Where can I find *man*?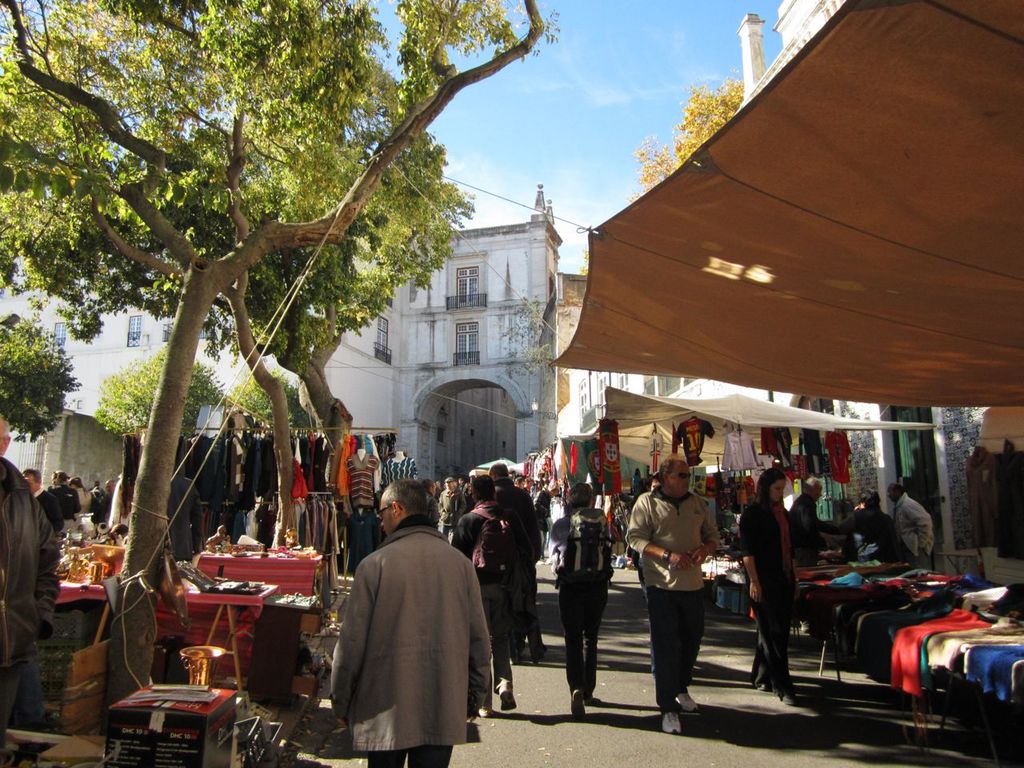
You can find it at 94/477/107/515.
